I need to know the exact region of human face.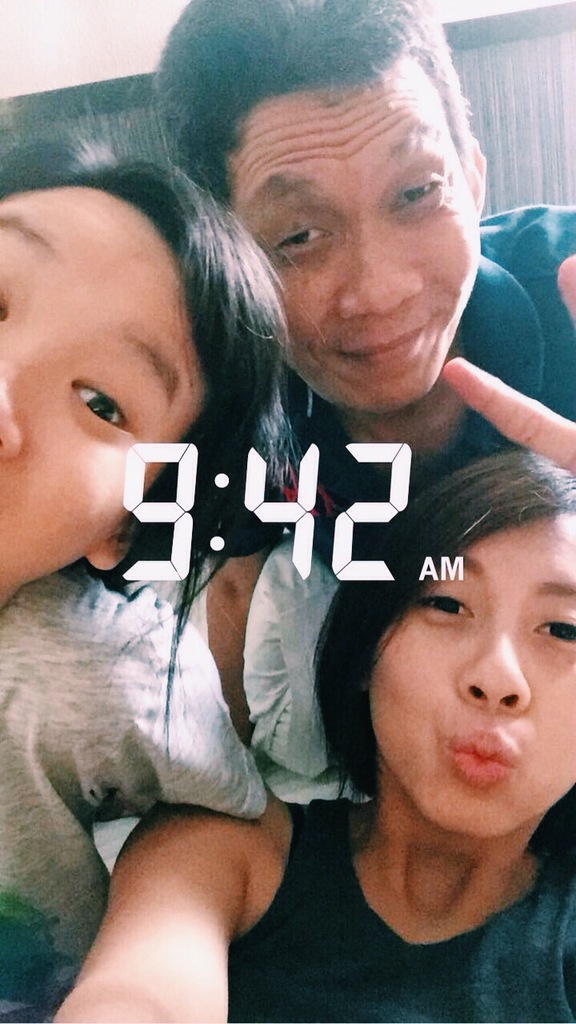
Region: [0,186,199,589].
